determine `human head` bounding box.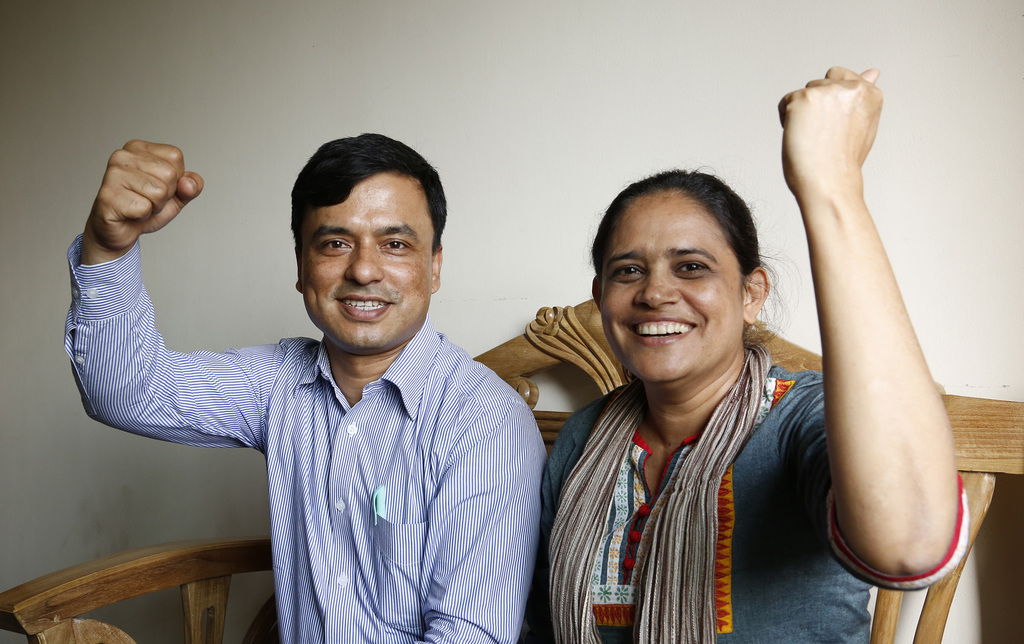
Determined: x1=588 y1=169 x2=770 y2=389.
